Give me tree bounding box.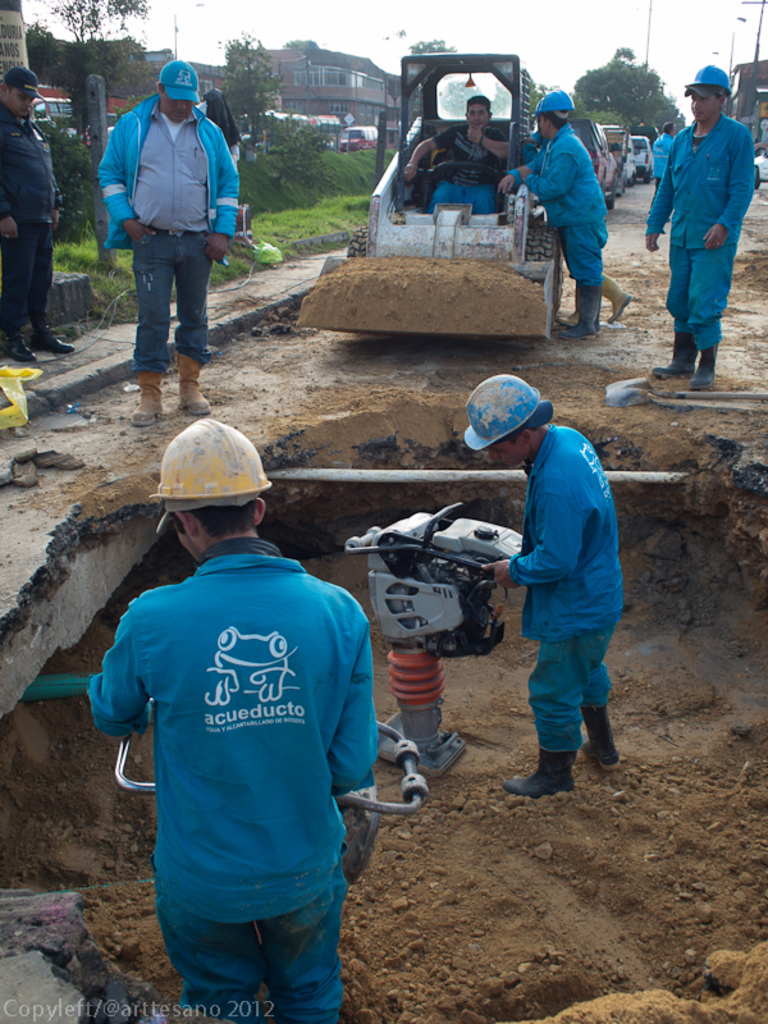
box(24, 15, 58, 81).
